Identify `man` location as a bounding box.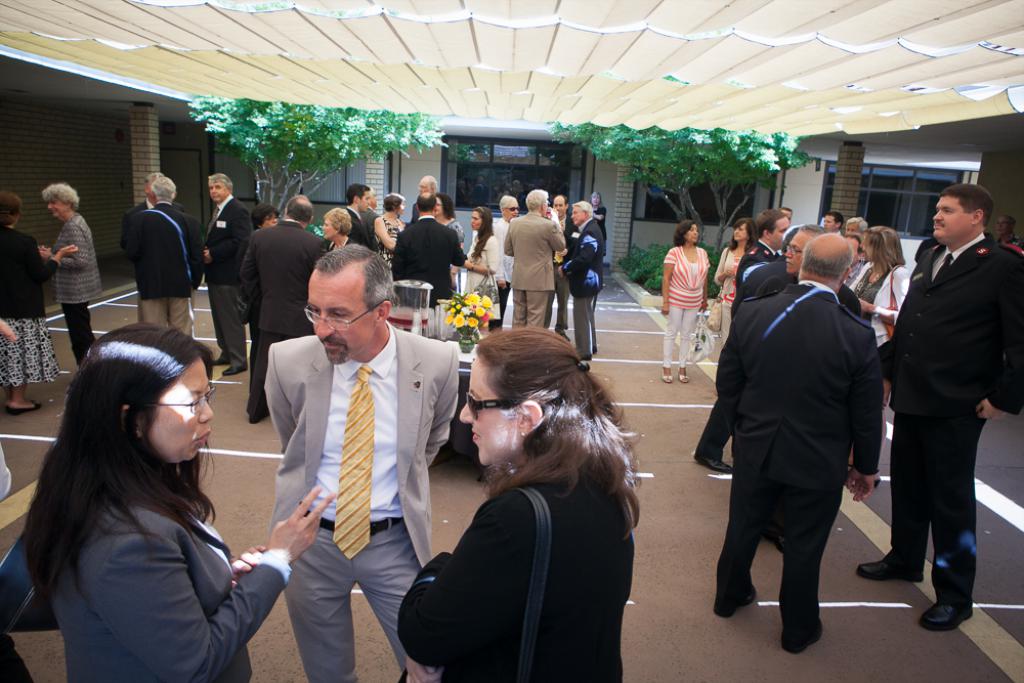
877 176 1014 634.
